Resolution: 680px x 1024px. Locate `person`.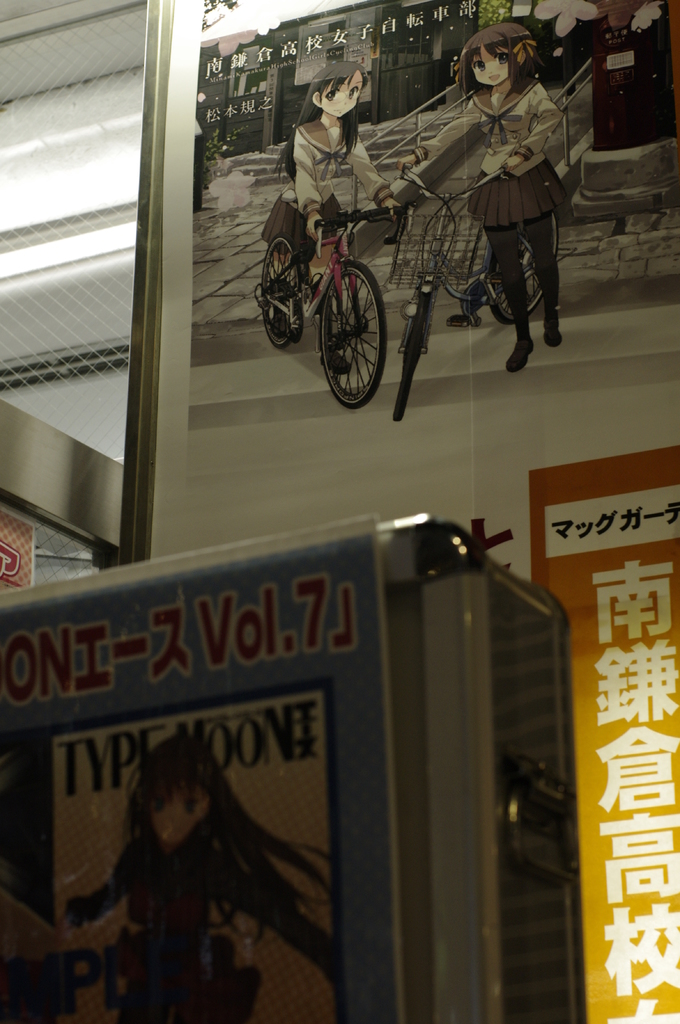
x1=377 y1=24 x2=570 y2=369.
